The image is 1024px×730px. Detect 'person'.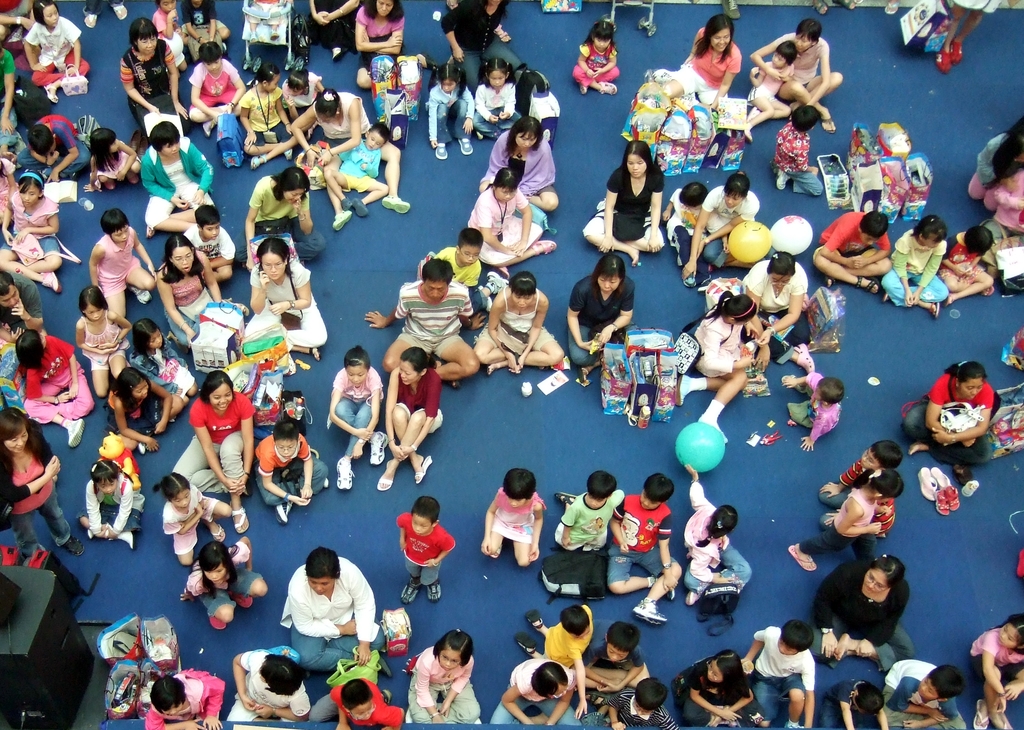
Detection: [312,685,412,724].
